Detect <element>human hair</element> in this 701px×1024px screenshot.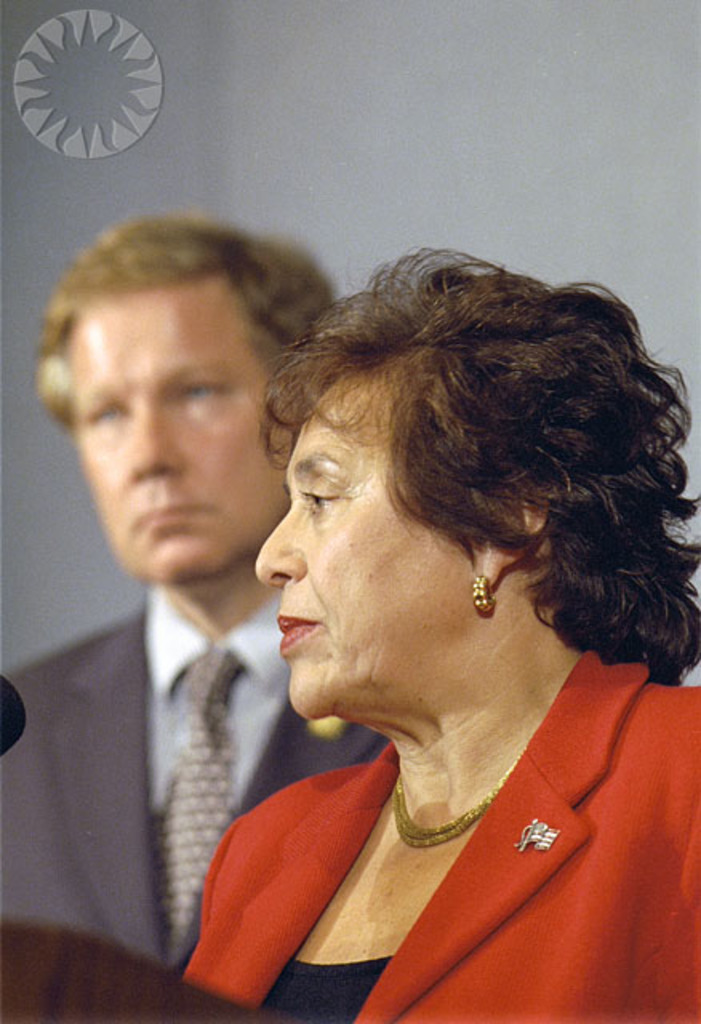
Detection: 245,245,675,693.
